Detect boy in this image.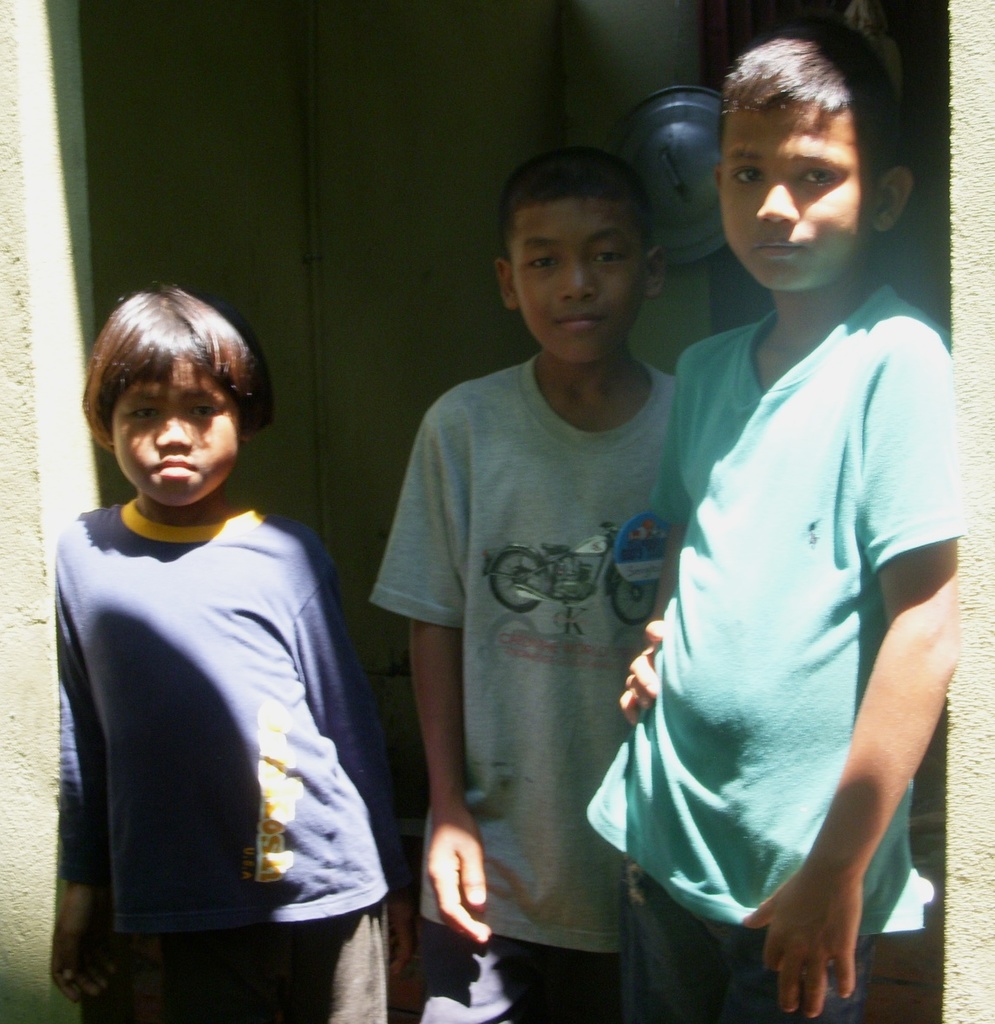
Detection: detection(39, 278, 422, 1023).
